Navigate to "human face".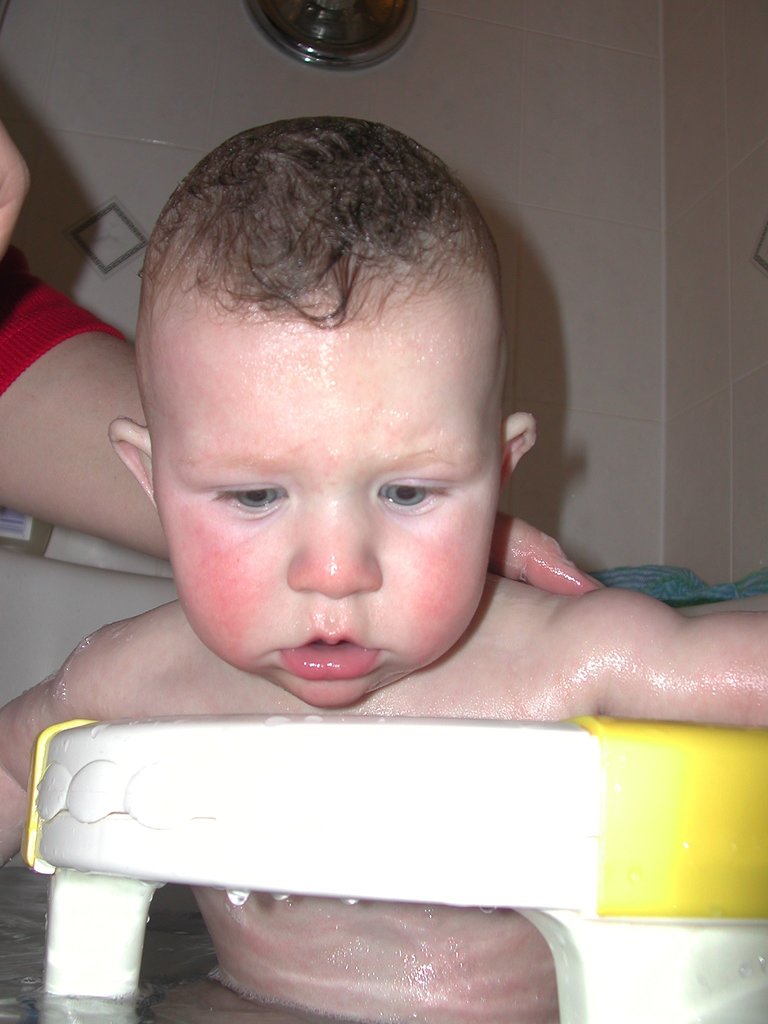
Navigation target: detection(160, 312, 496, 702).
